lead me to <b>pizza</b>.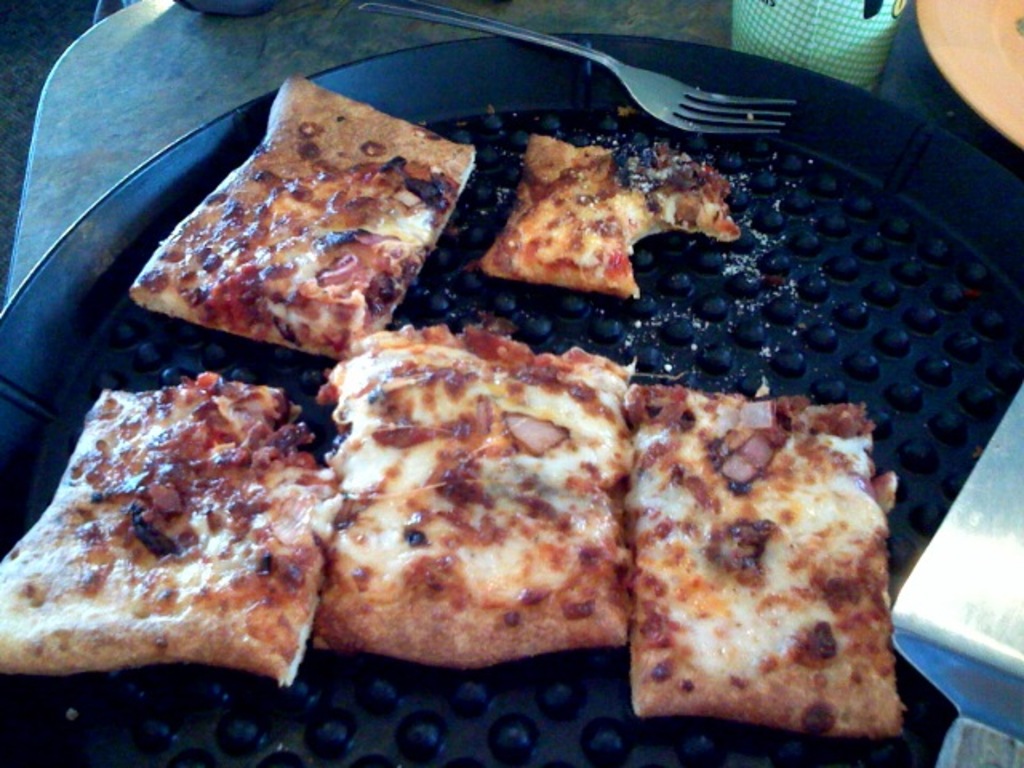
Lead to 0, 370, 339, 690.
